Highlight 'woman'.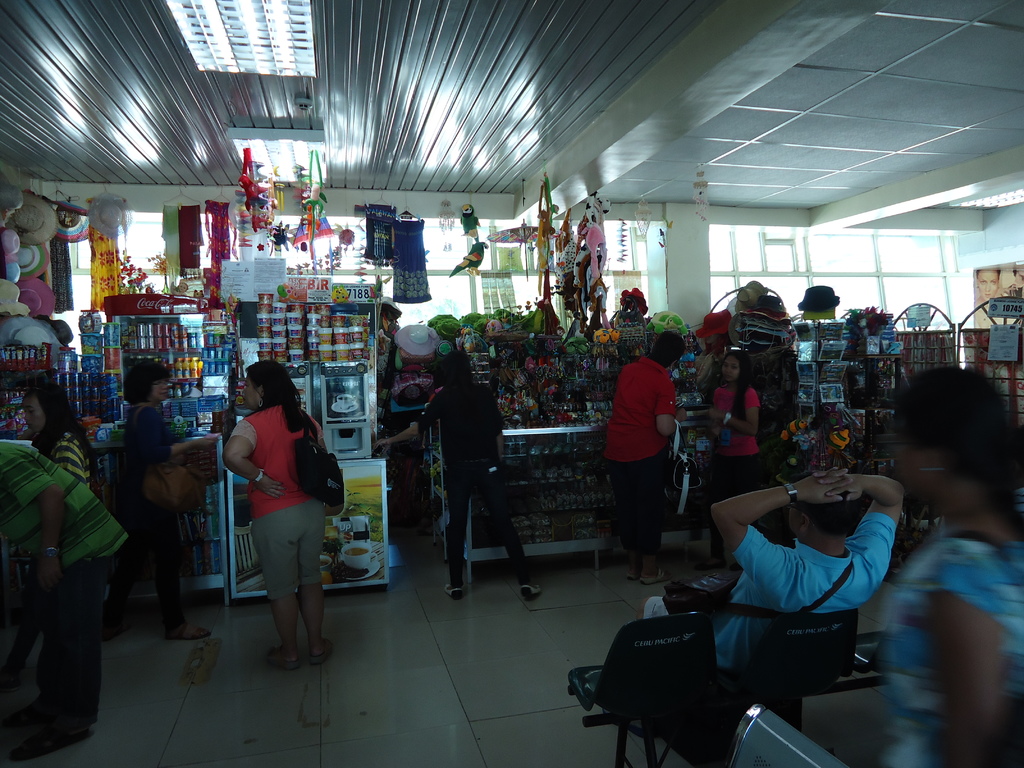
Highlighted region: box(100, 371, 197, 641).
